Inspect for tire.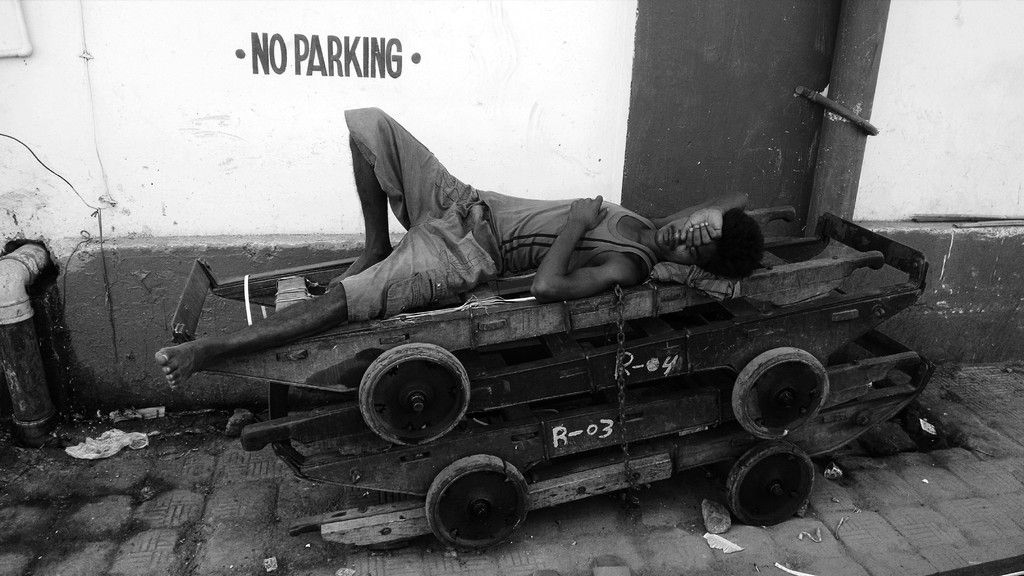
Inspection: <box>423,453,536,552</box>.
